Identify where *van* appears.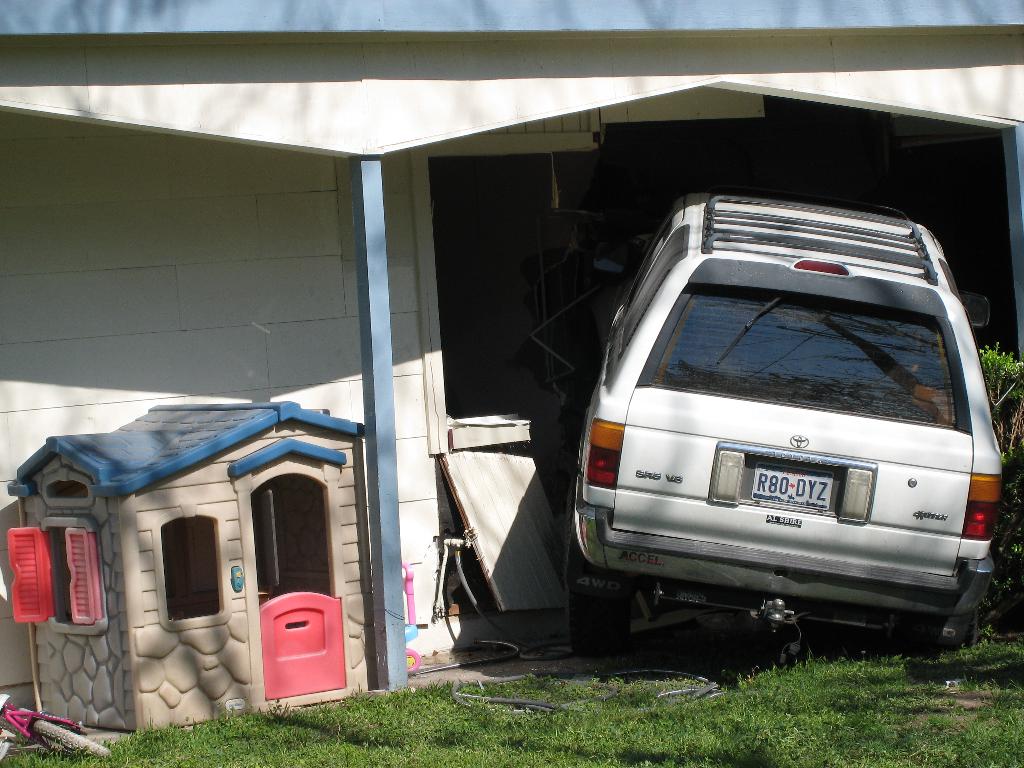
Appears at rect(561, 188, 1009, 653).
